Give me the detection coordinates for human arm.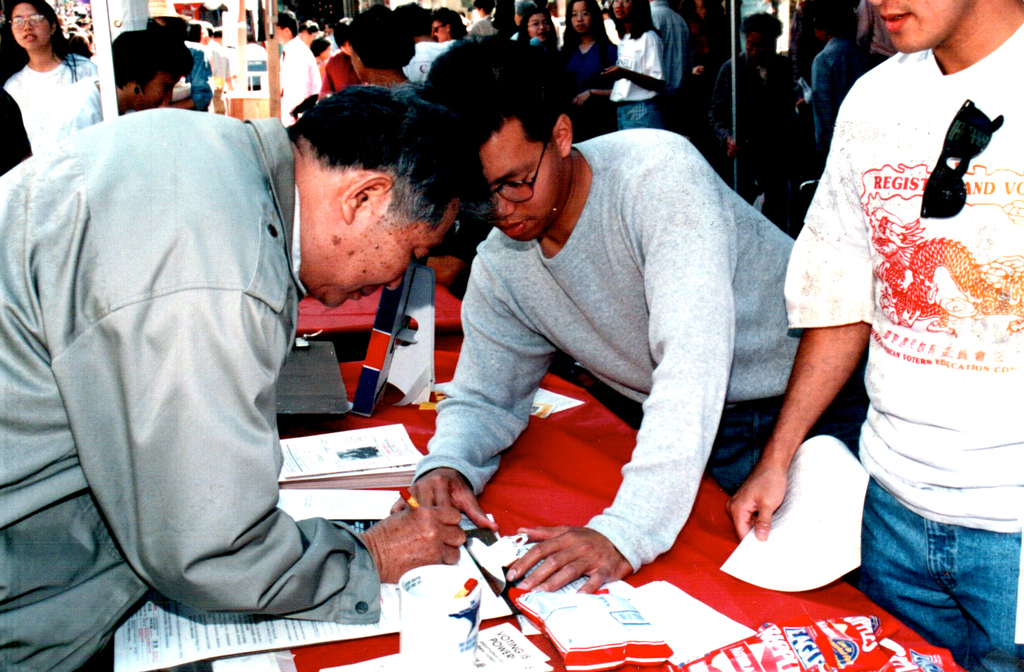
[x1=575, y1=87, x2=615, y2=105].
